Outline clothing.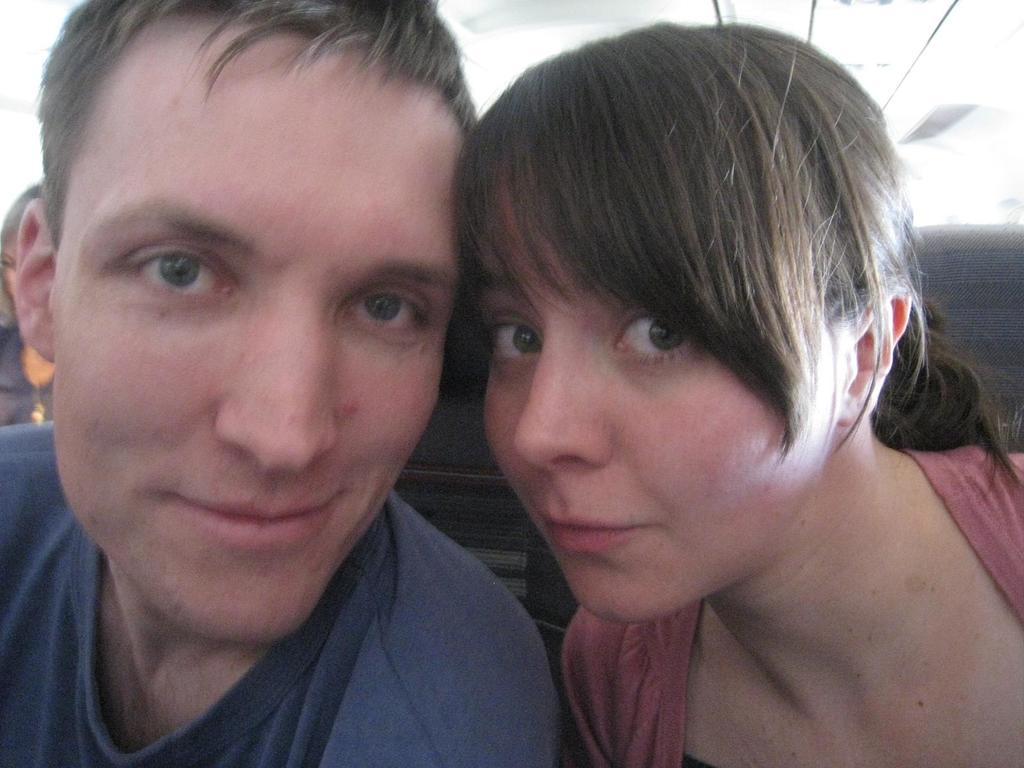
Outline: region(557, 449, 1023, 764).
